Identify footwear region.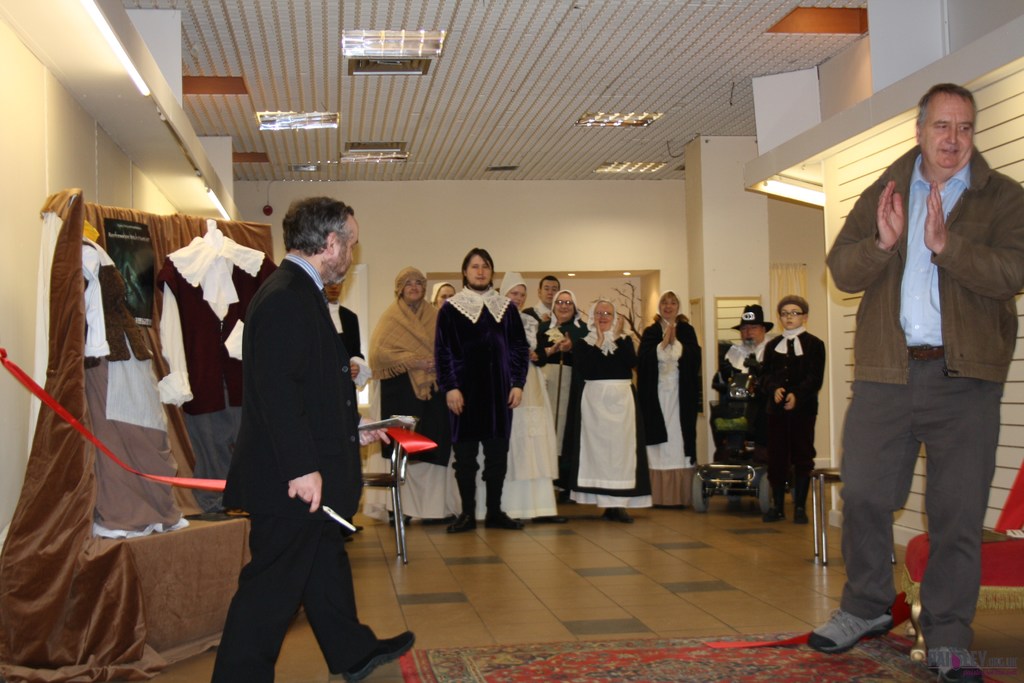
Region: BBox(808, 602, 891, 652).
